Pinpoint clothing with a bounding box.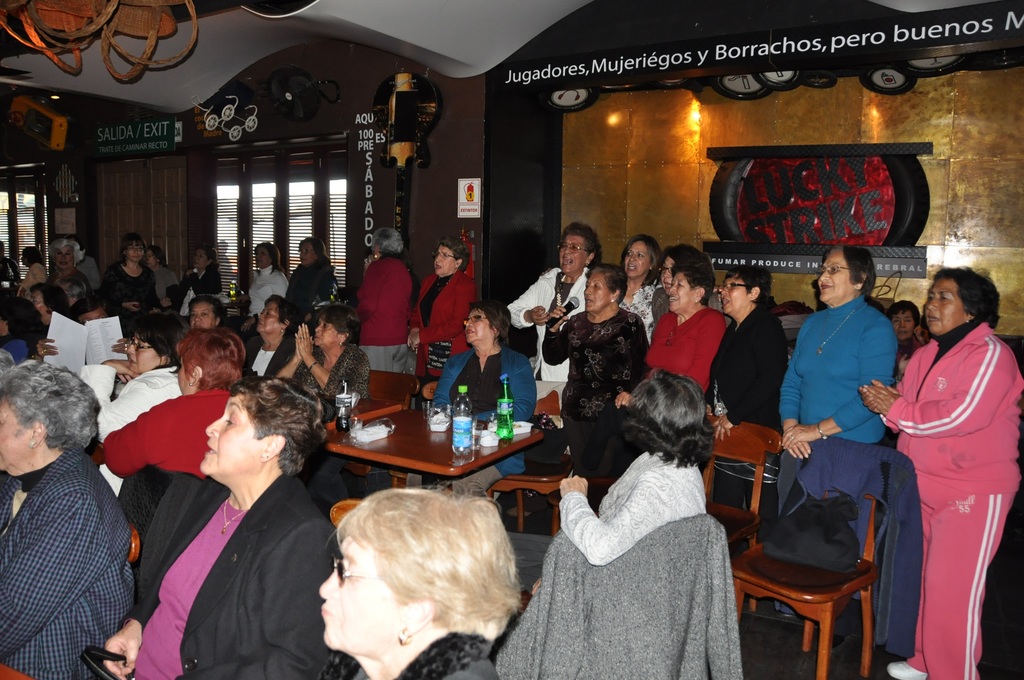
[355, 261, 402, 332].
